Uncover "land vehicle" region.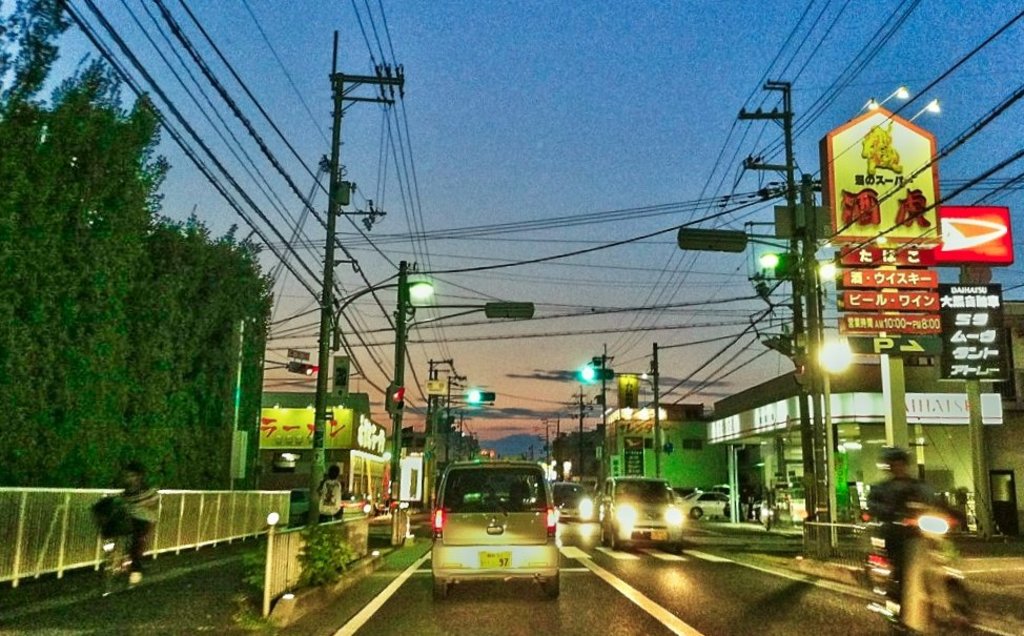
Uncovered: 289, 486, 311, 520.
